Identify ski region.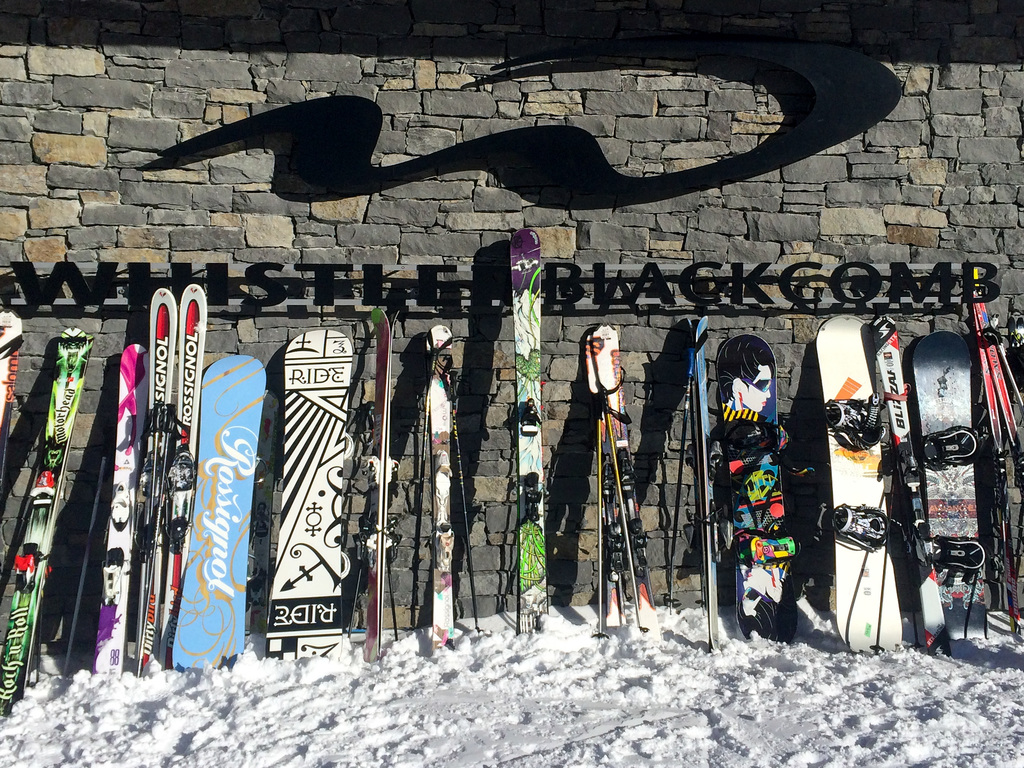
Region: {"x1": 268, "y1": 324, "x2": 370, "y2": 661}.
